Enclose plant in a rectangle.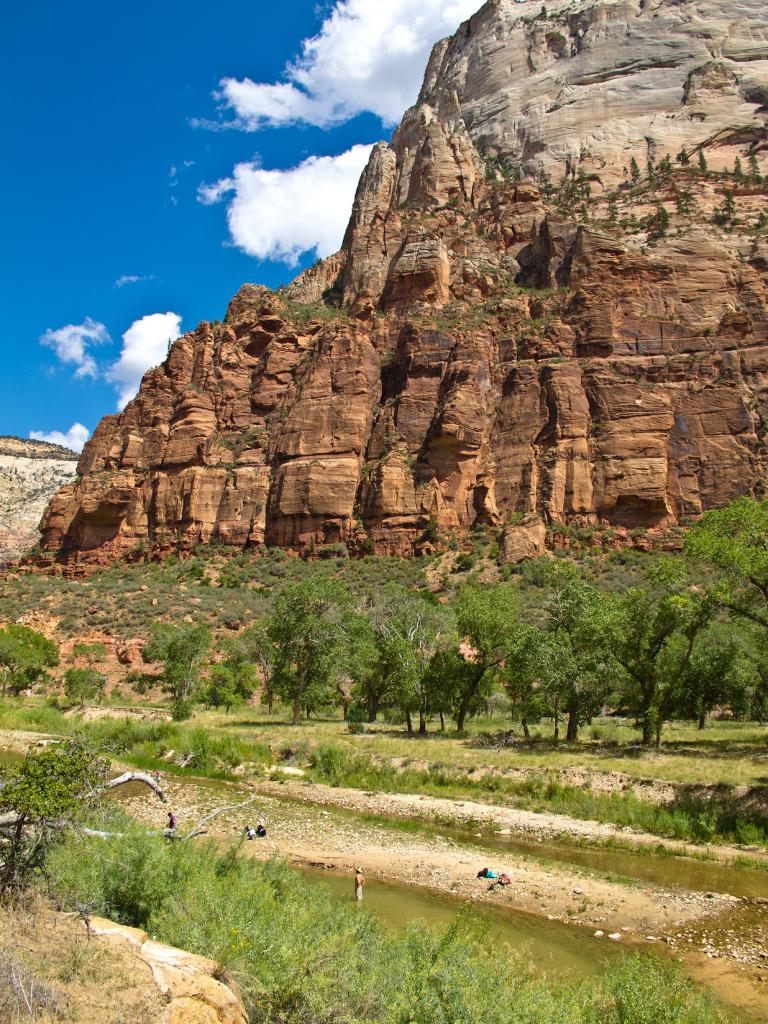
[762,204,767,214].
